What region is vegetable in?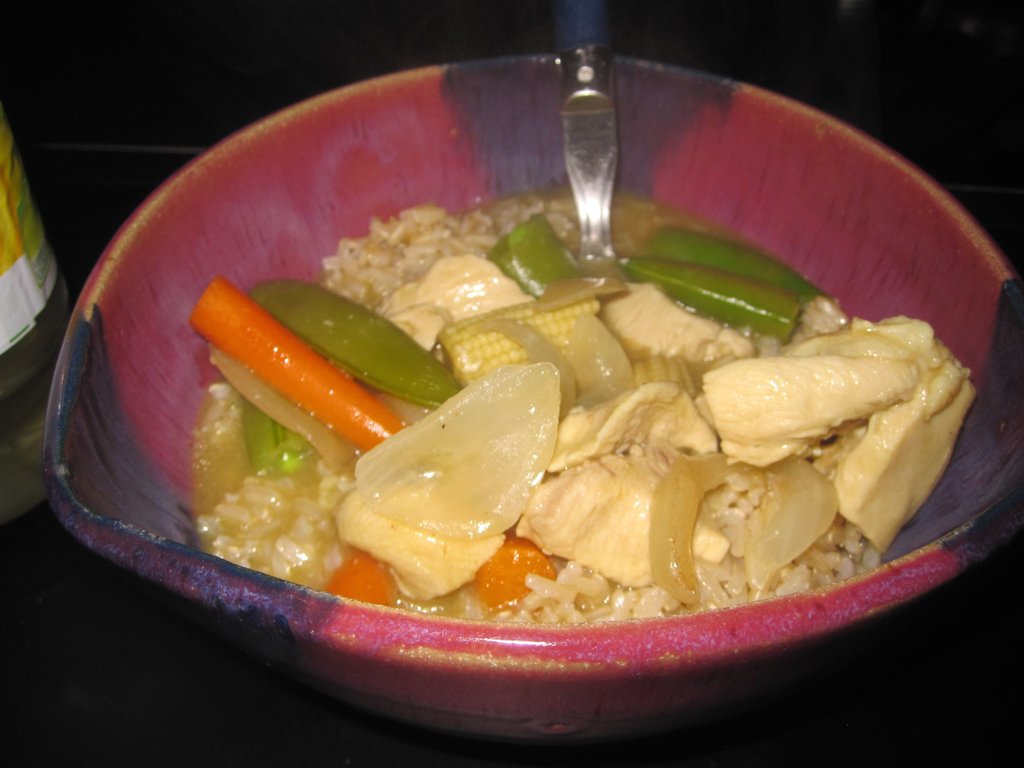
(x1=652, y1=230, x2=838, y2=301).
